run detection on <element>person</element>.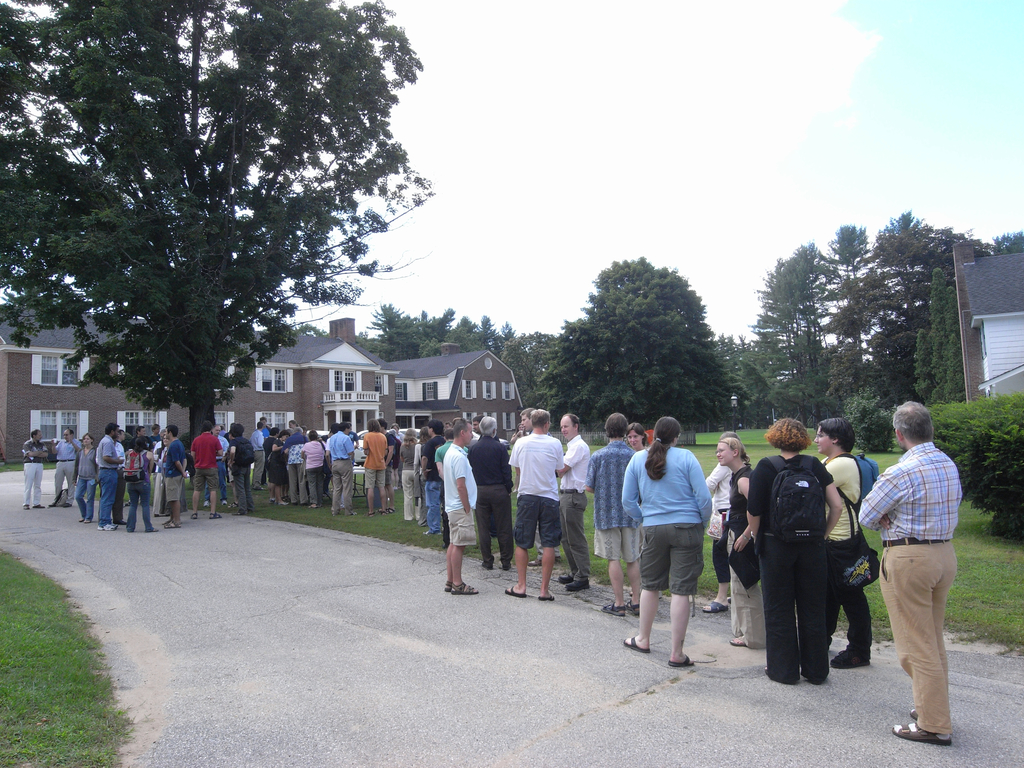
Result: select_region(721, 437, 768, 655).
